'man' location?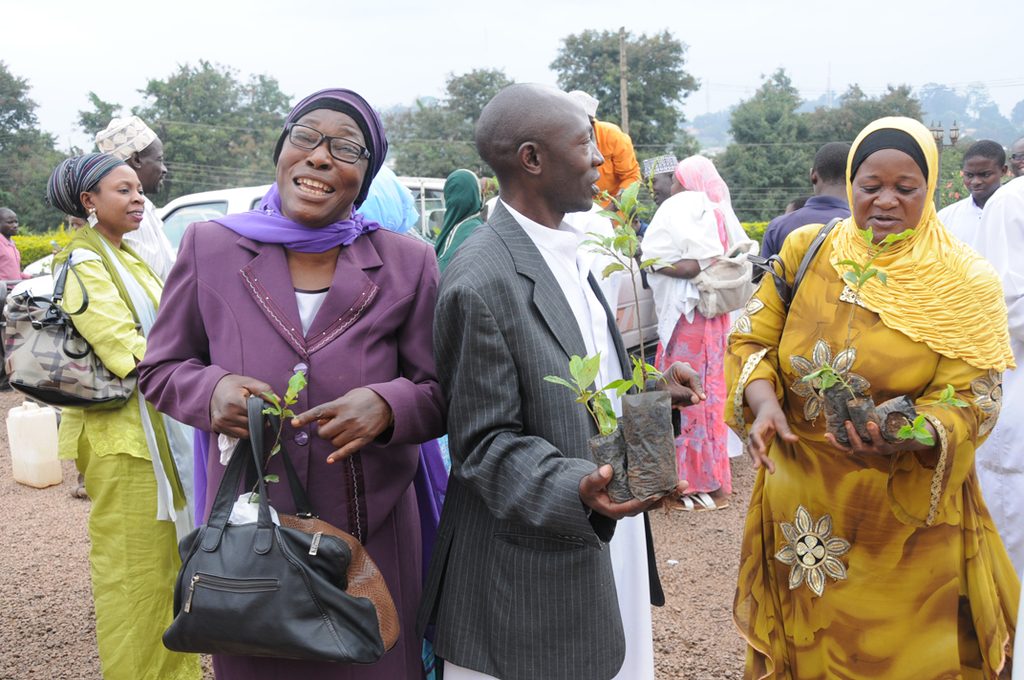
(left=0, top=210, right=30, bottom=392)
